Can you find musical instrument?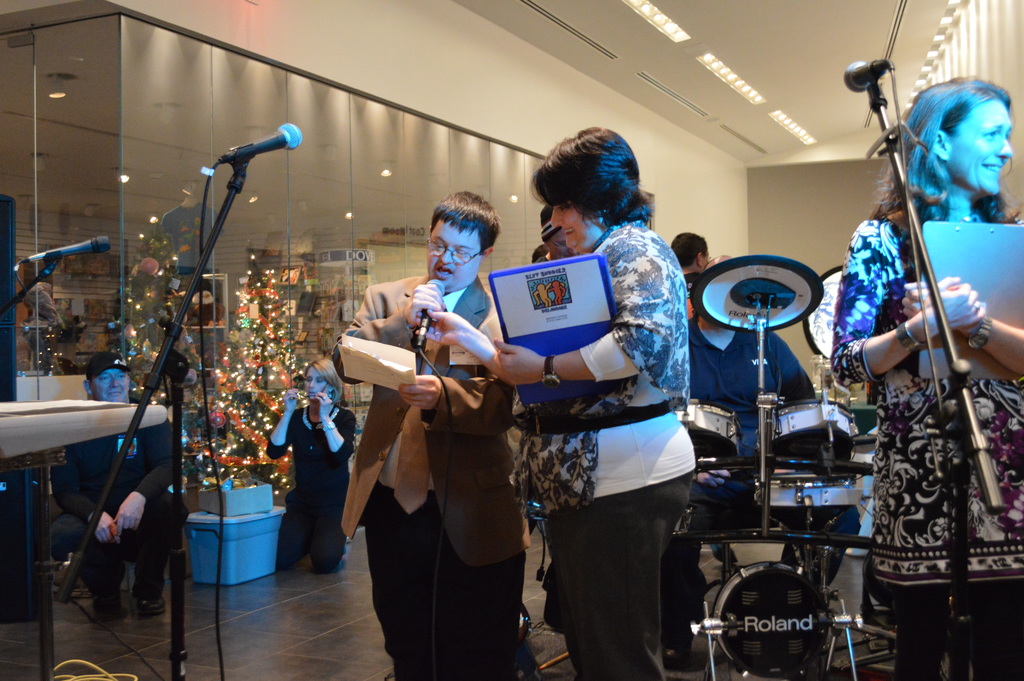
Yes, bounding box: rect(699, 247, 850, 429).
